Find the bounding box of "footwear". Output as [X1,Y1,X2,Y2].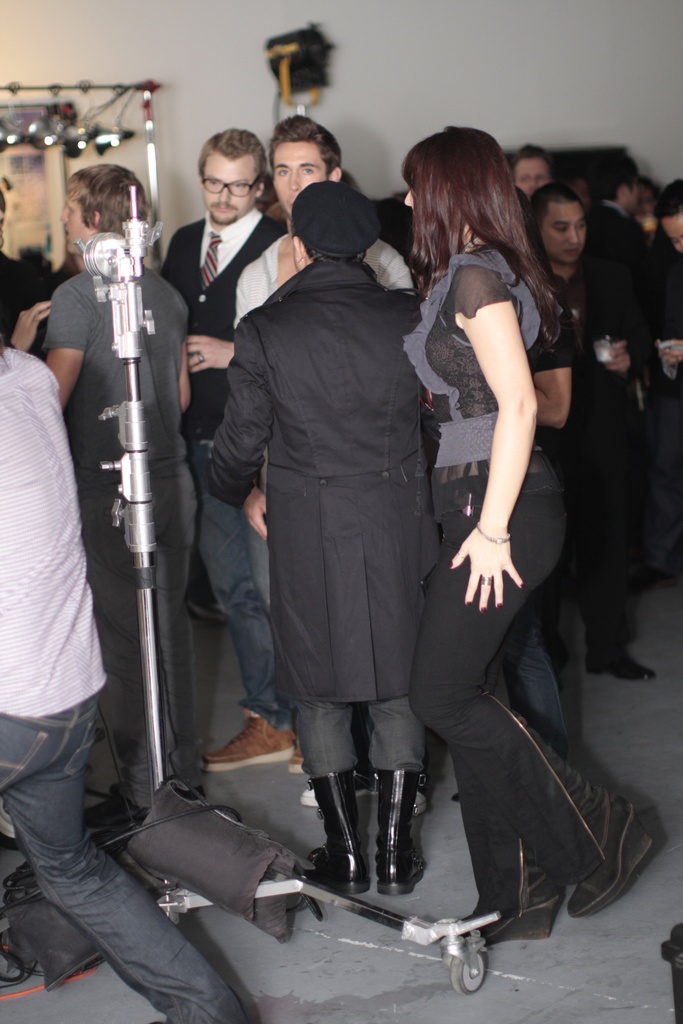
[286,762,372,895].
